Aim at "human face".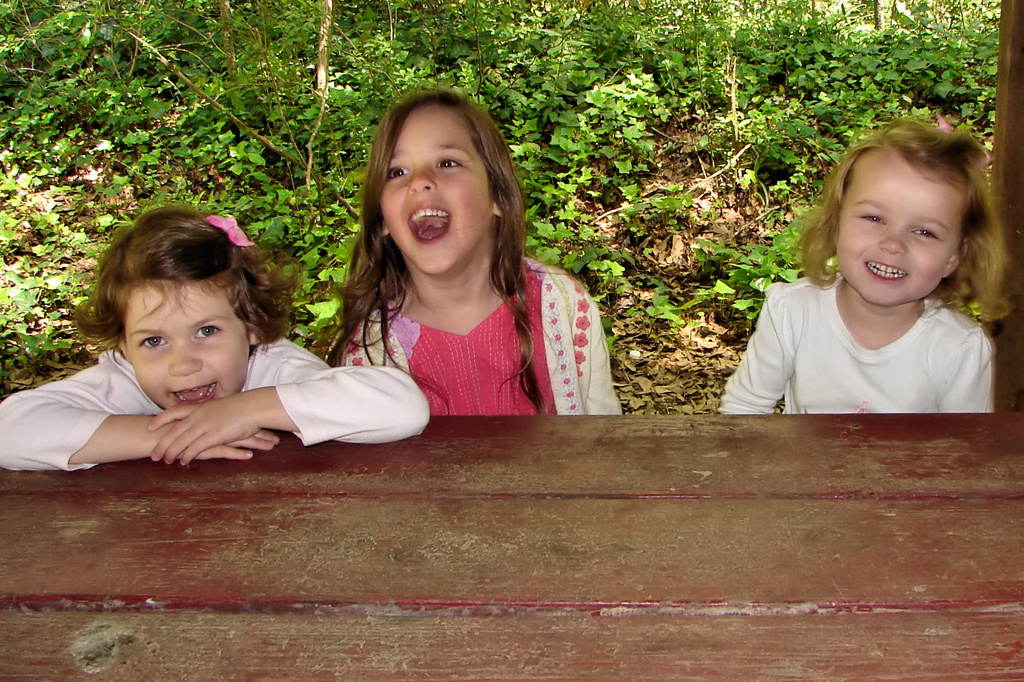
Aimed at BBox(120, 281, 250, 411).
